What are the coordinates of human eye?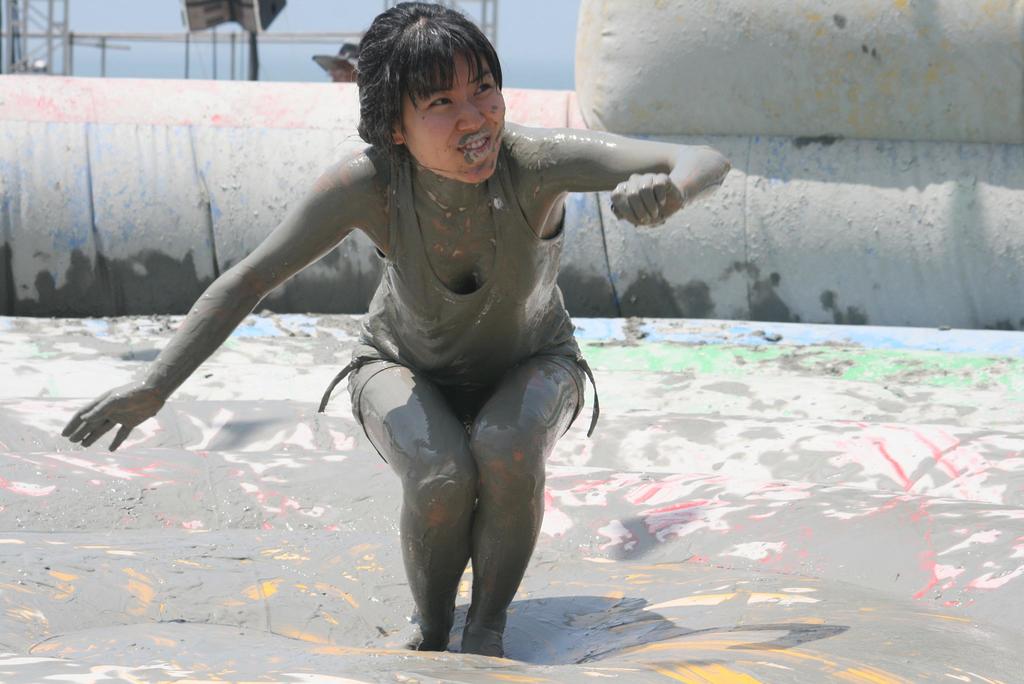
<box>468,78,499,99</box>.
